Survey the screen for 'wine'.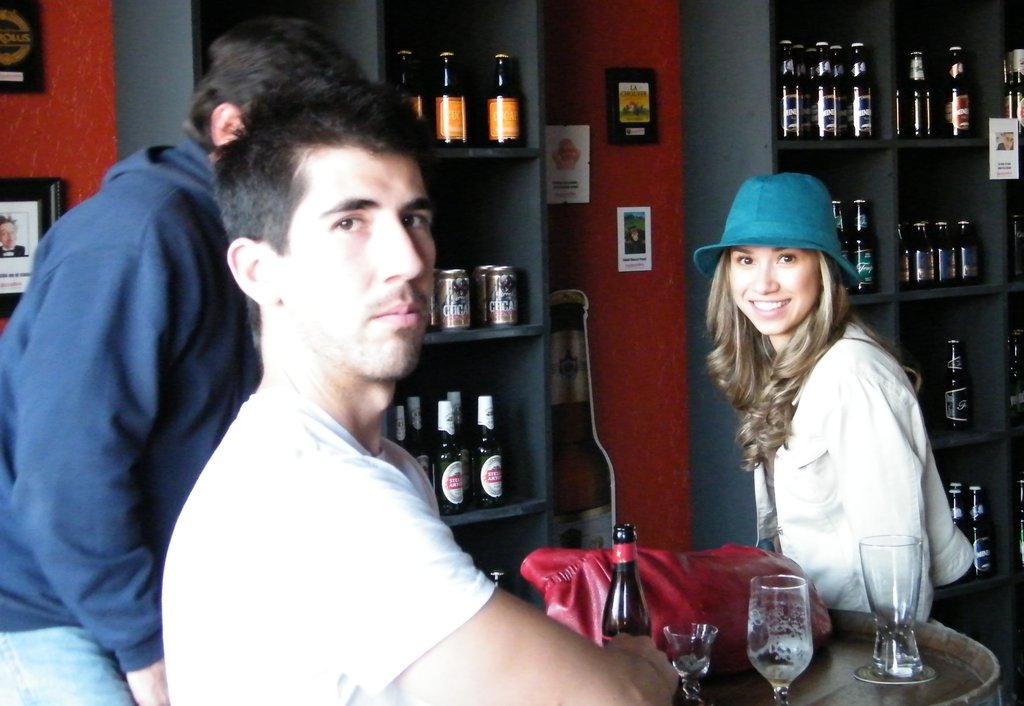
Survey found: box=[935, 326, 981, 429].
